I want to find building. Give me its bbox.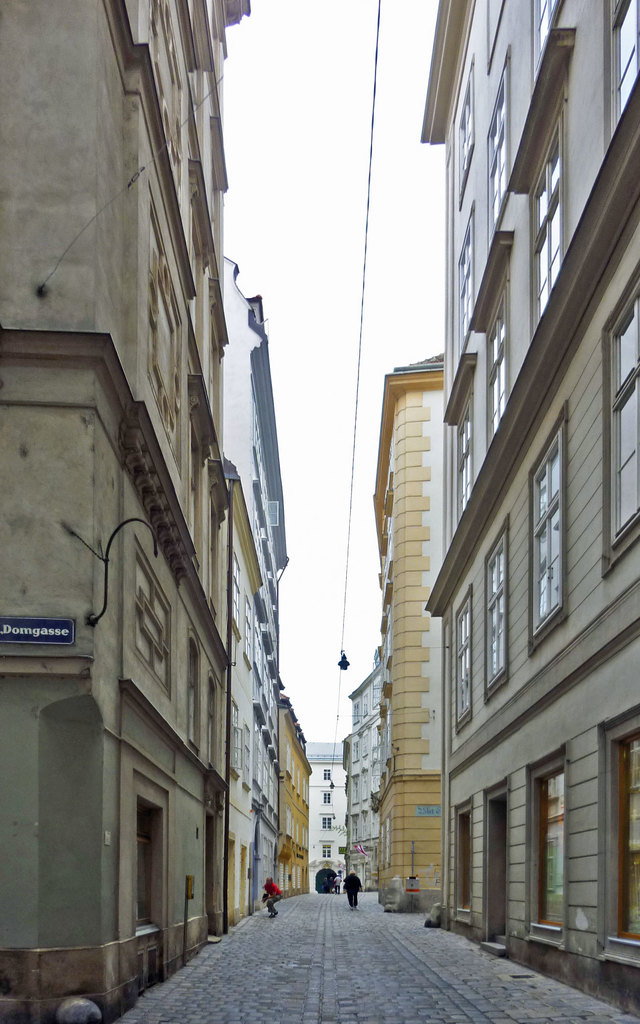
(left=420, top=0, right=639, bottom=1016).
